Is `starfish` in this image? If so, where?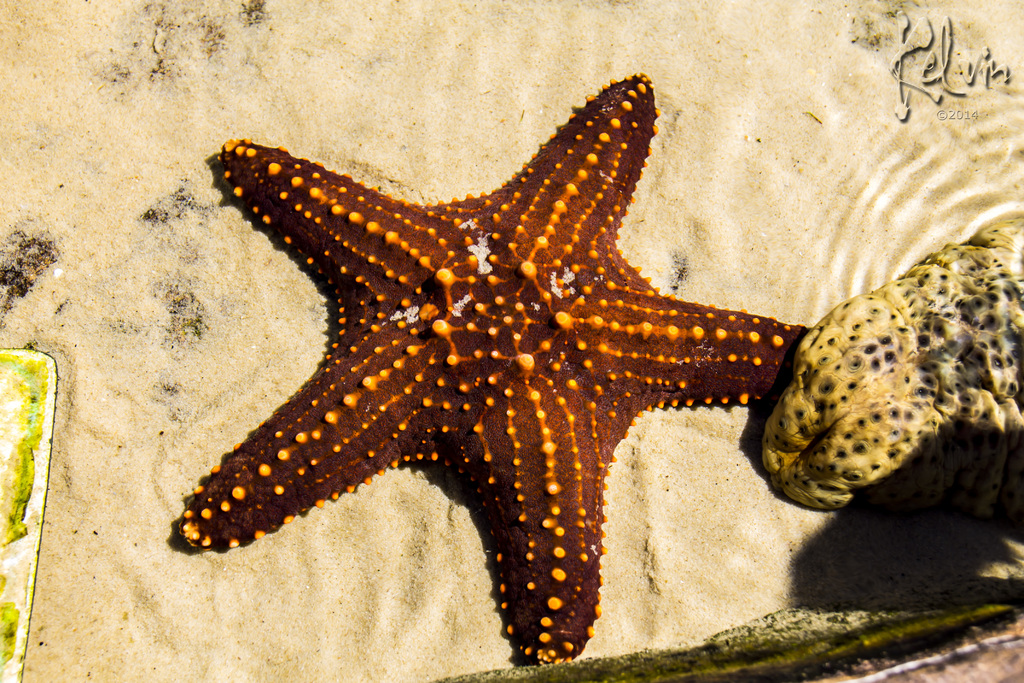
Yes, at [x1=176, y1=73, x2=816, y2=662].
